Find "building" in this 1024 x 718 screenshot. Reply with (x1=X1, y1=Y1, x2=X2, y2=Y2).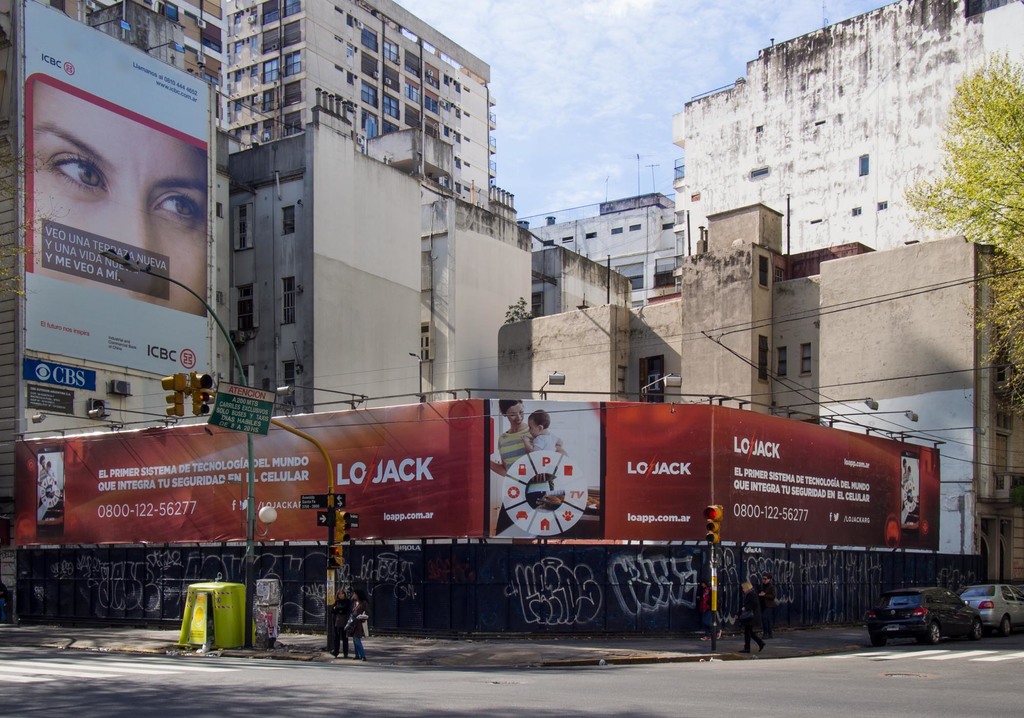
(x1=671, y1=0, x2=1023, y2=274).
